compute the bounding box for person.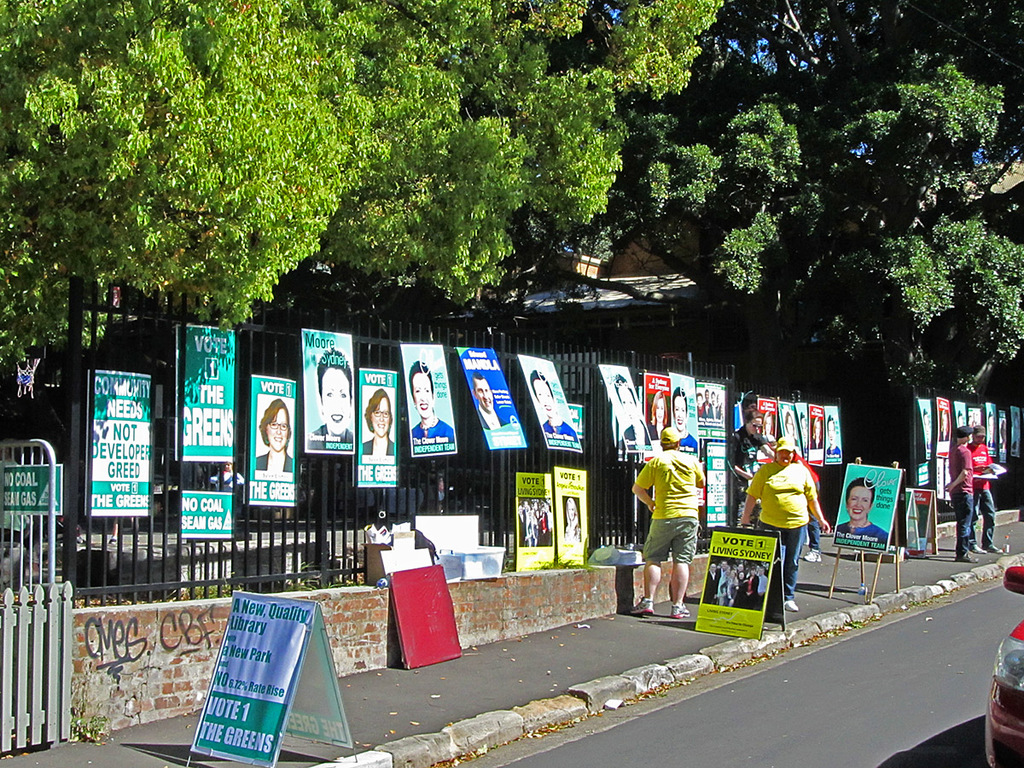
select_region(963, 418, 1004, 555).
